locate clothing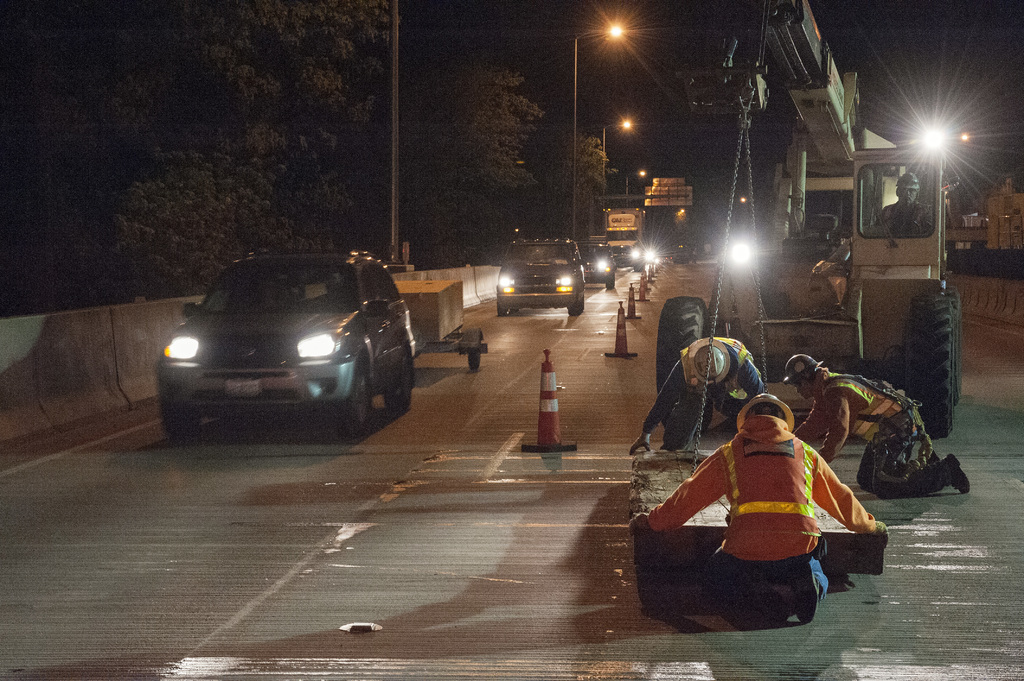
[641,415,881,595]
